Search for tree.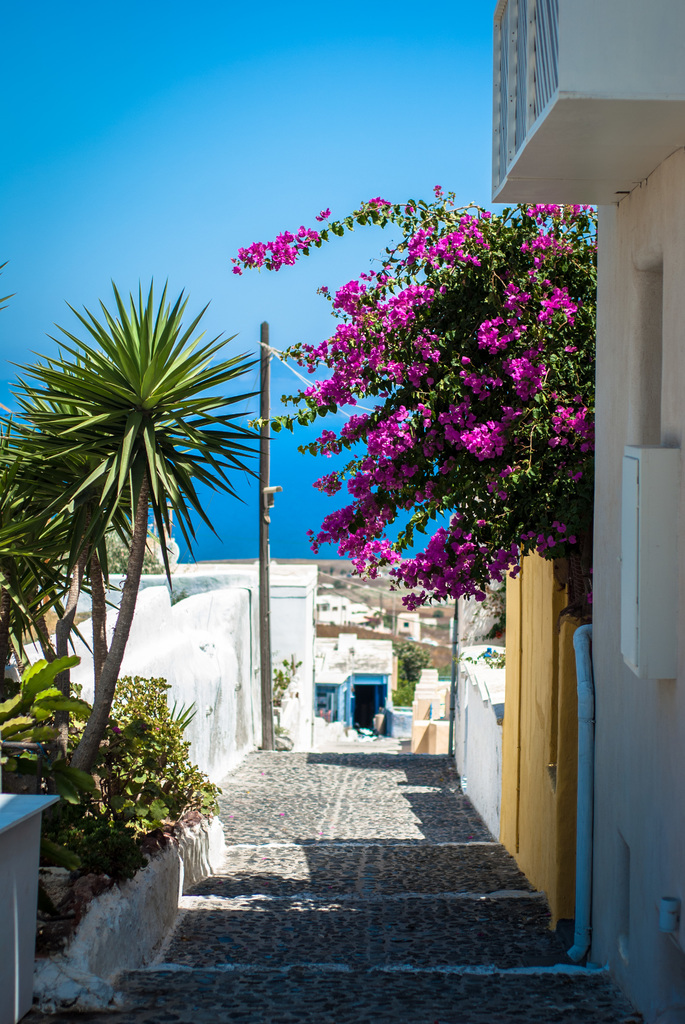
Found at (left=269, top=195, right=612, bottom=635).
